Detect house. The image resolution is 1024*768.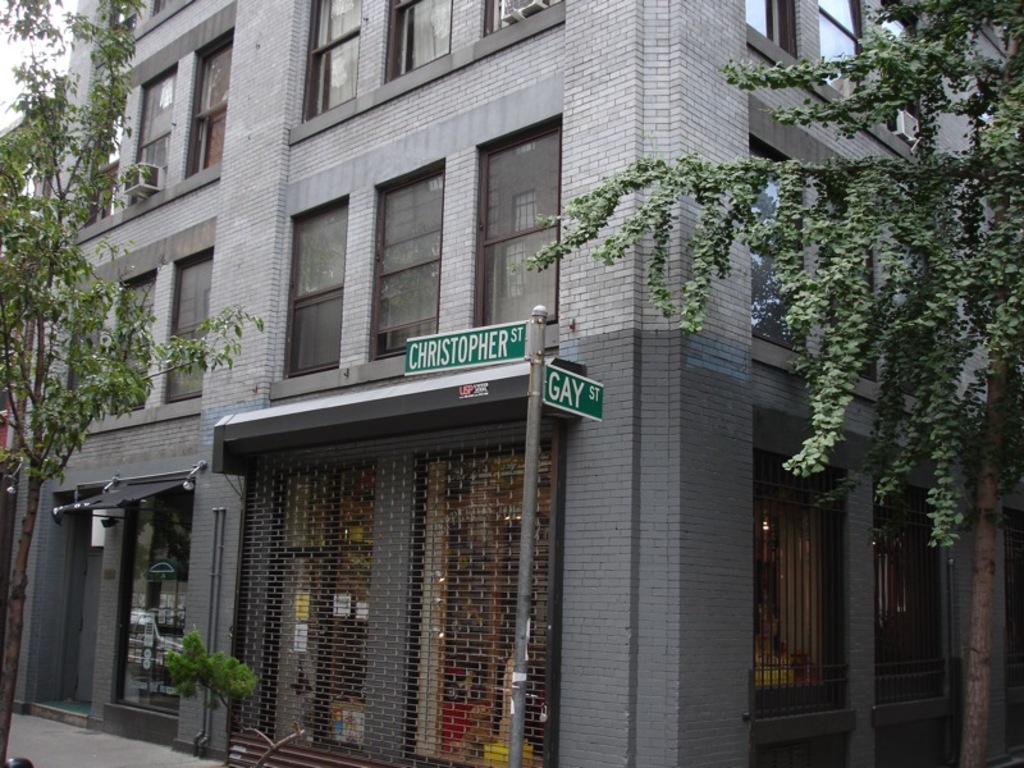
{"x1": 46, "y1": 17, "x2": 987, "y2": 737}.
